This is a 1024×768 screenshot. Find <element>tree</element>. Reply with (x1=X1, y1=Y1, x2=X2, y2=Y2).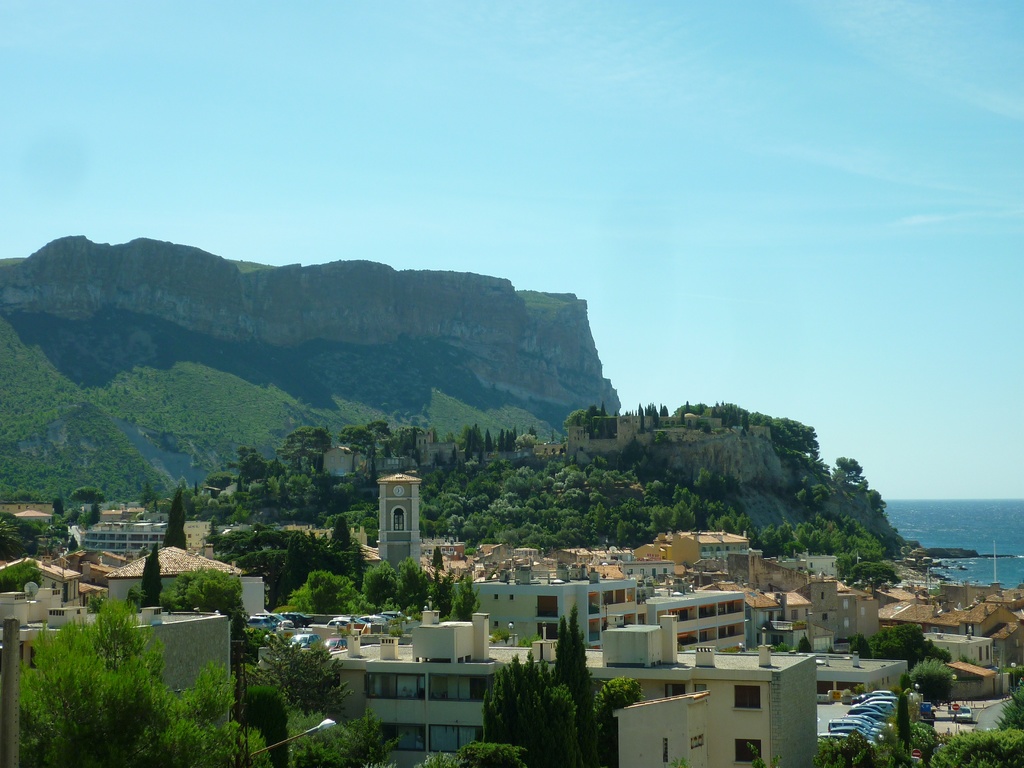
(x1=221, y1=519, x2=319, y2=590).
